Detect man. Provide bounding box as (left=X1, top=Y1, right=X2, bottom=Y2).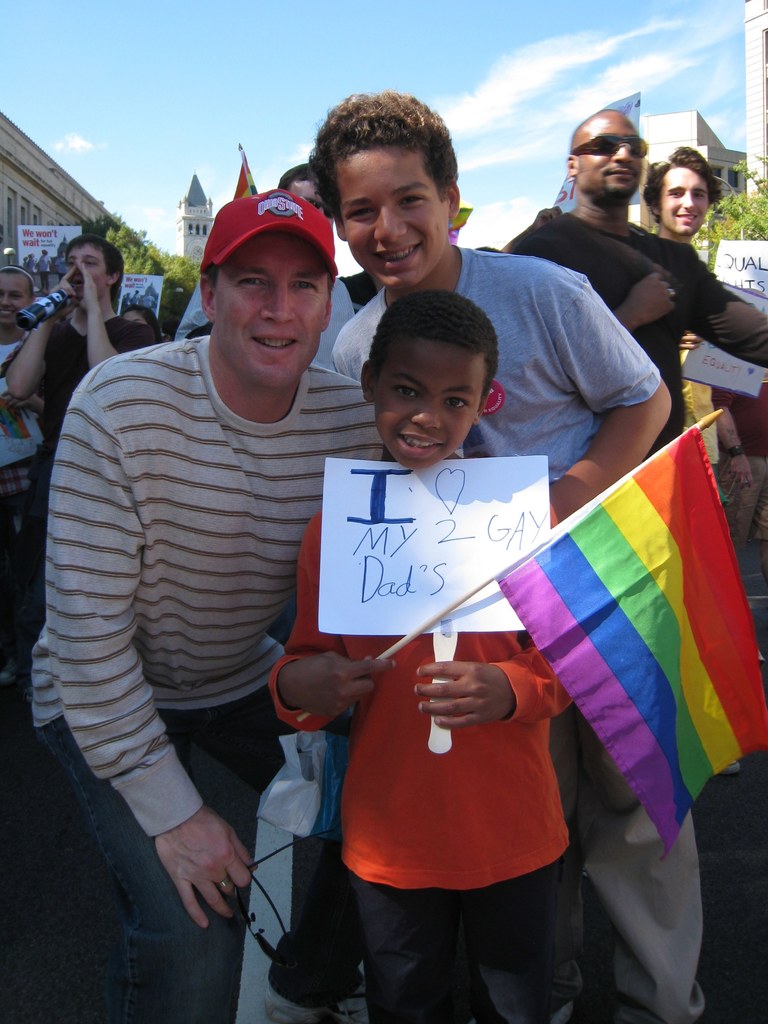
(left=0, top=253, right=52, bottom=561).
